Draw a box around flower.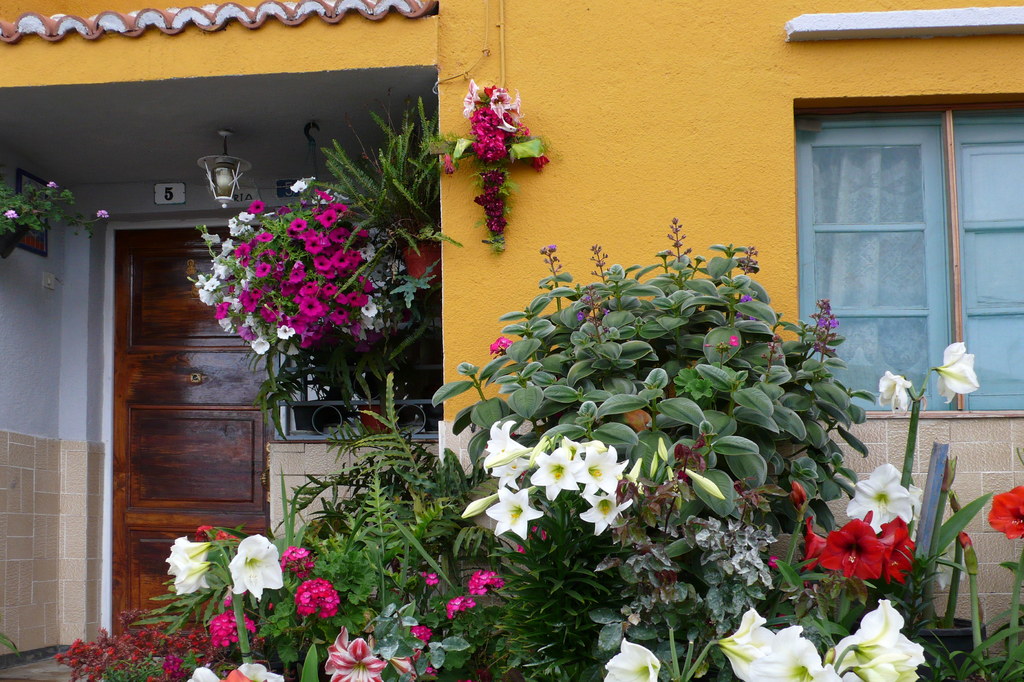
(x1=878, y1=519, x2=912, y2=587).
